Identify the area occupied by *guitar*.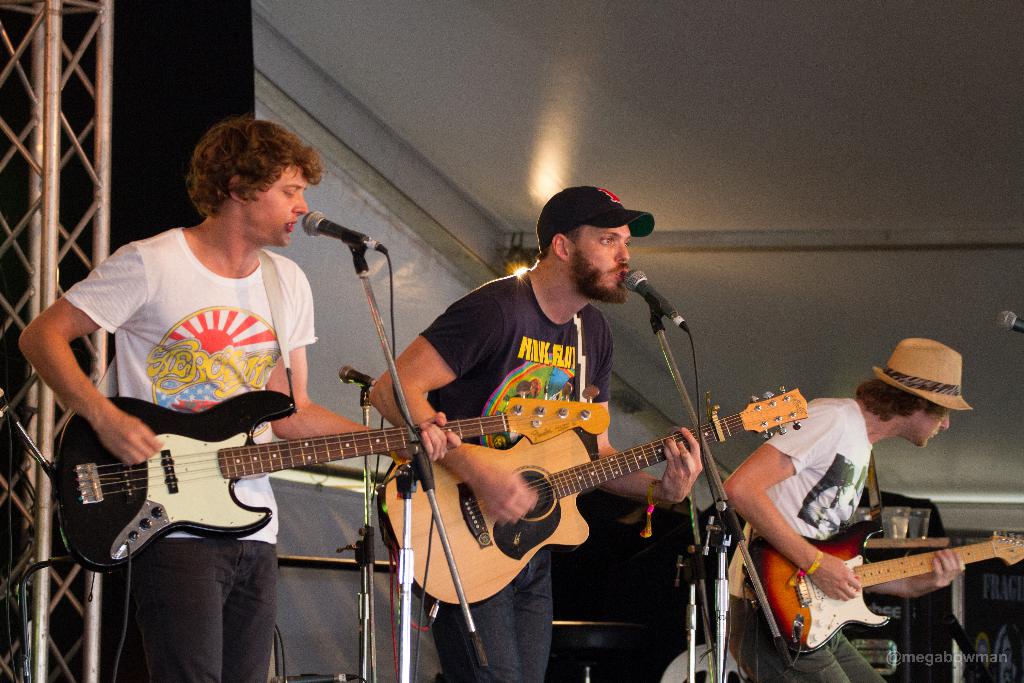
Area: x1=746 y1=526 x2=1023 y2=661.
